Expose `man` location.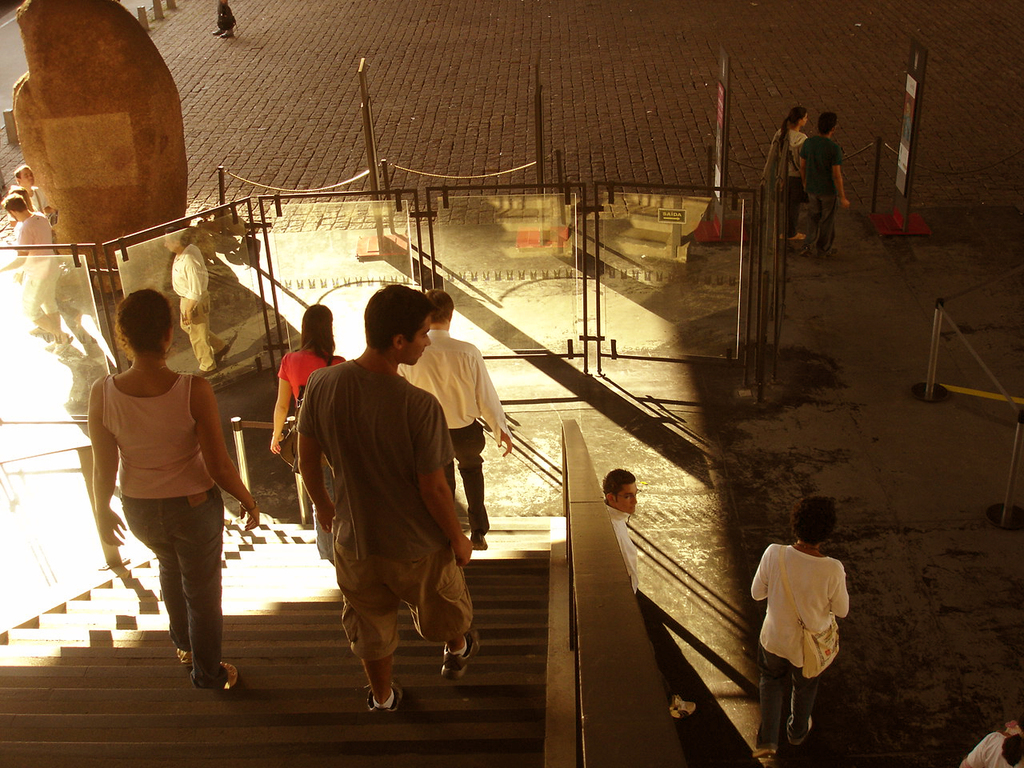
Exposed at BBox(804, 114, 852, 258).
